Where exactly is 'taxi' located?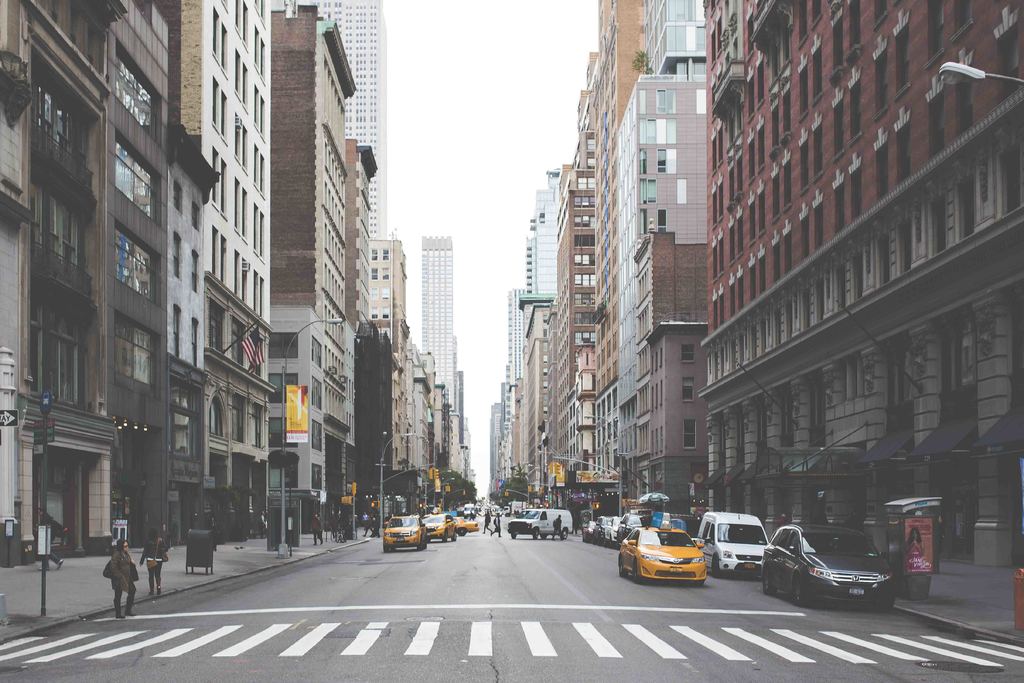
Its bounding box is l=618, t=513, r=708, b=587.
